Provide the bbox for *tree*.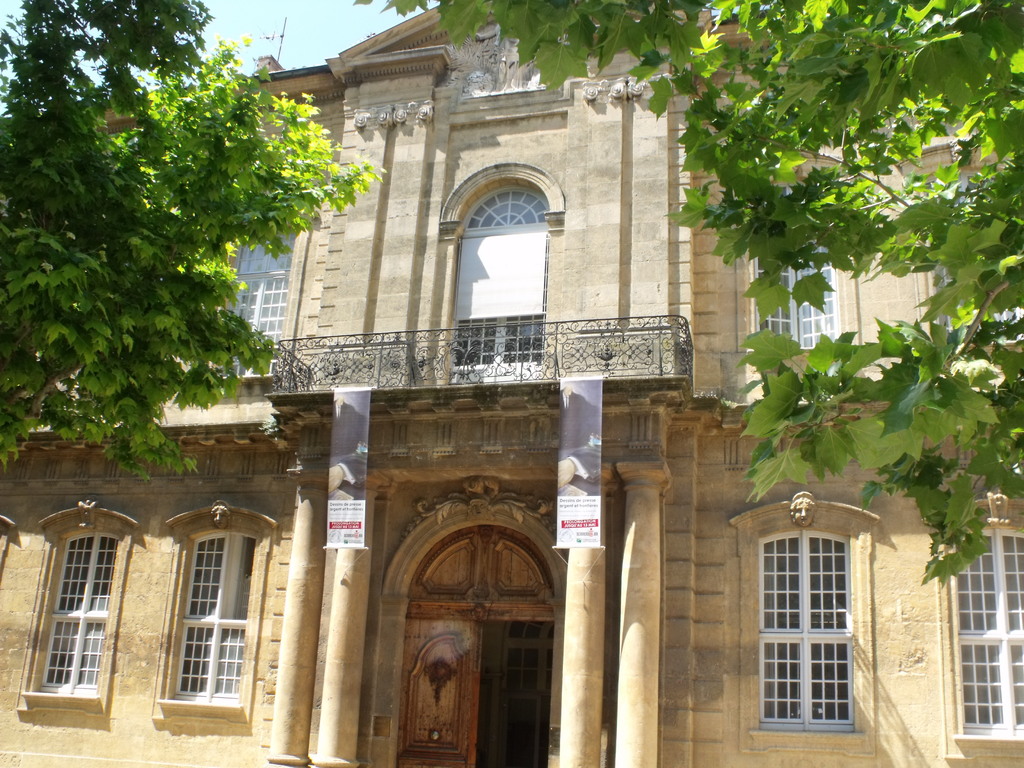
0,0,378,479.
